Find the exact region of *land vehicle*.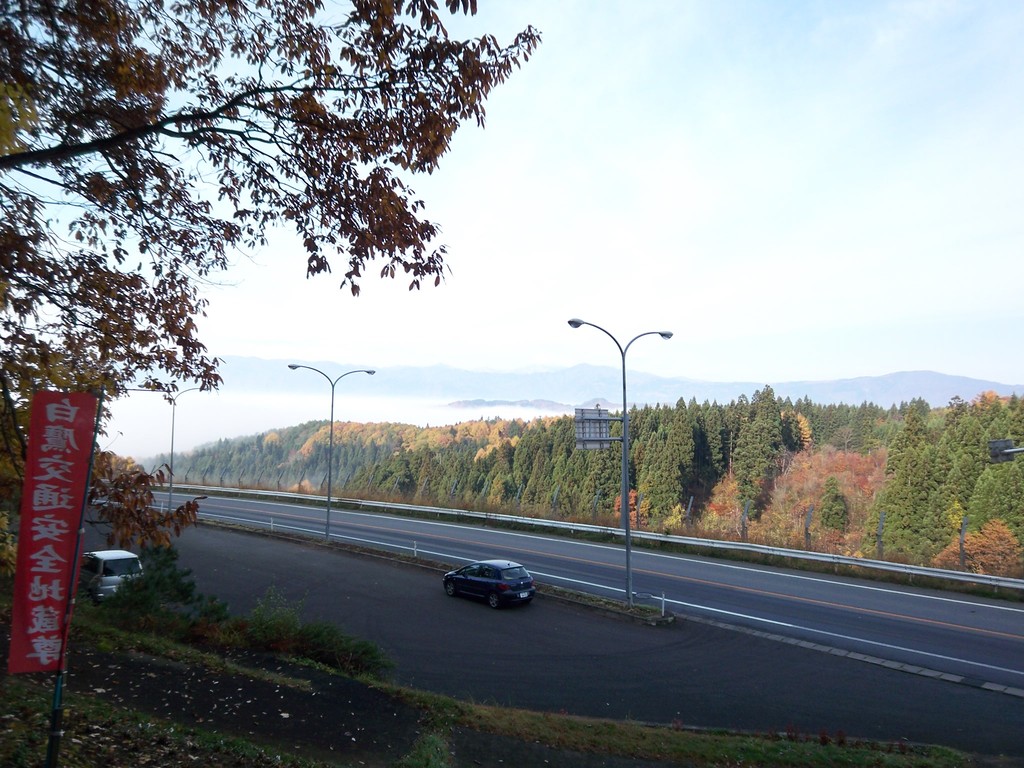
Exact region: (79, 546, 148, 604).
